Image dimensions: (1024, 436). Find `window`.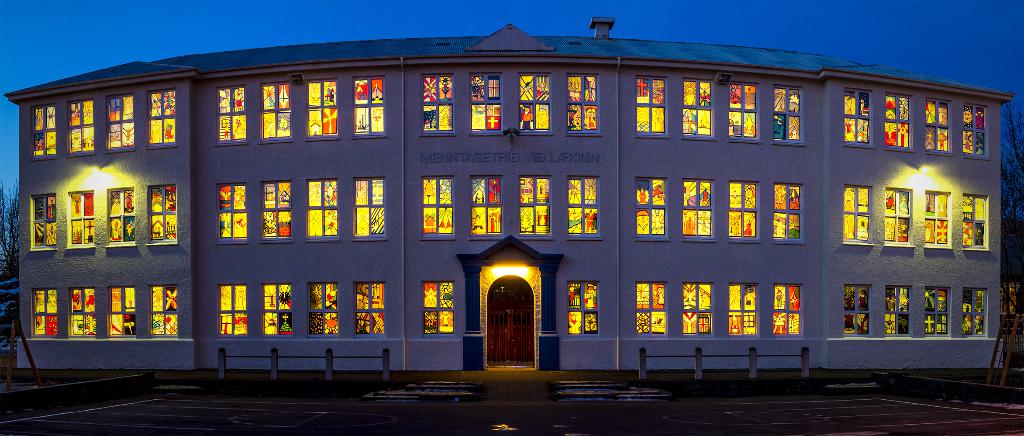
locate(263, 186, 287, 240).
